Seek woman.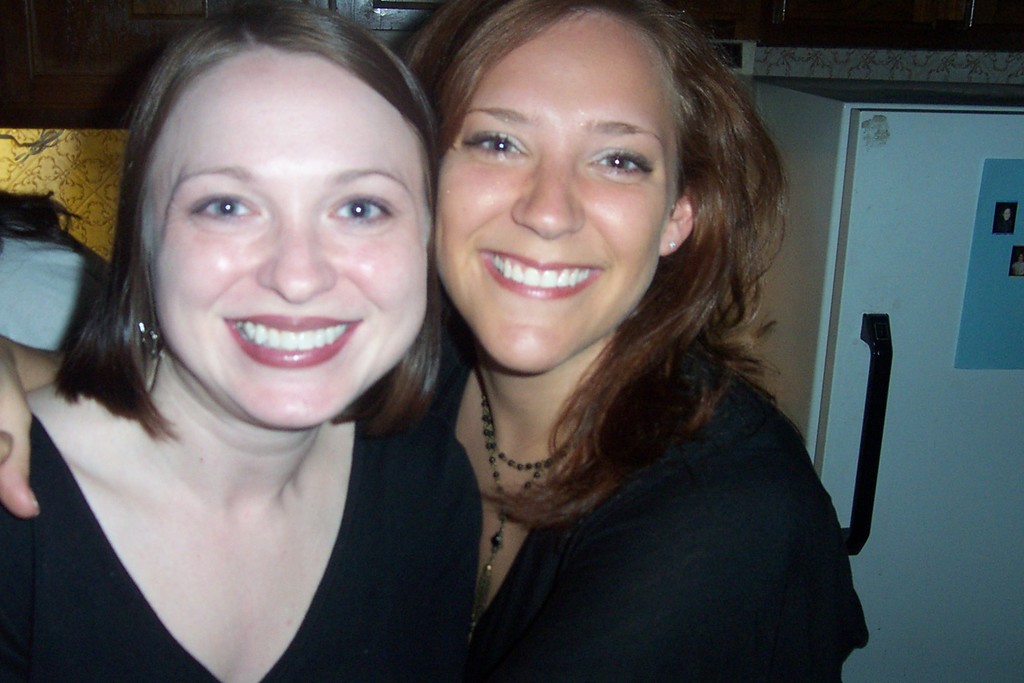
rect(1, 0, 871, 682).
